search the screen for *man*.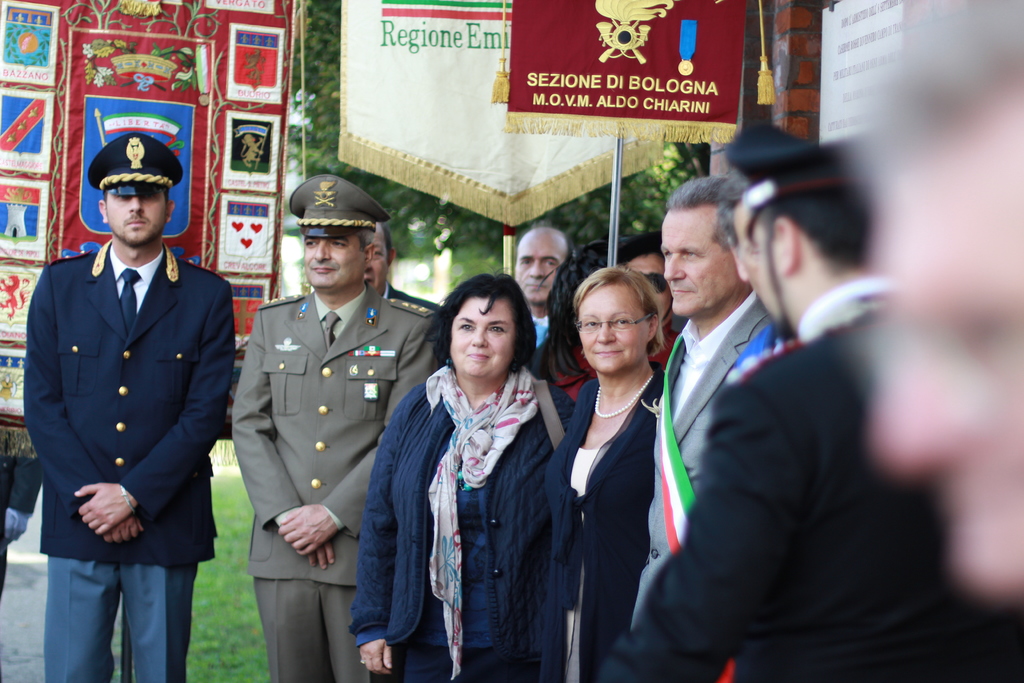
Found at 514 226 572 346.
